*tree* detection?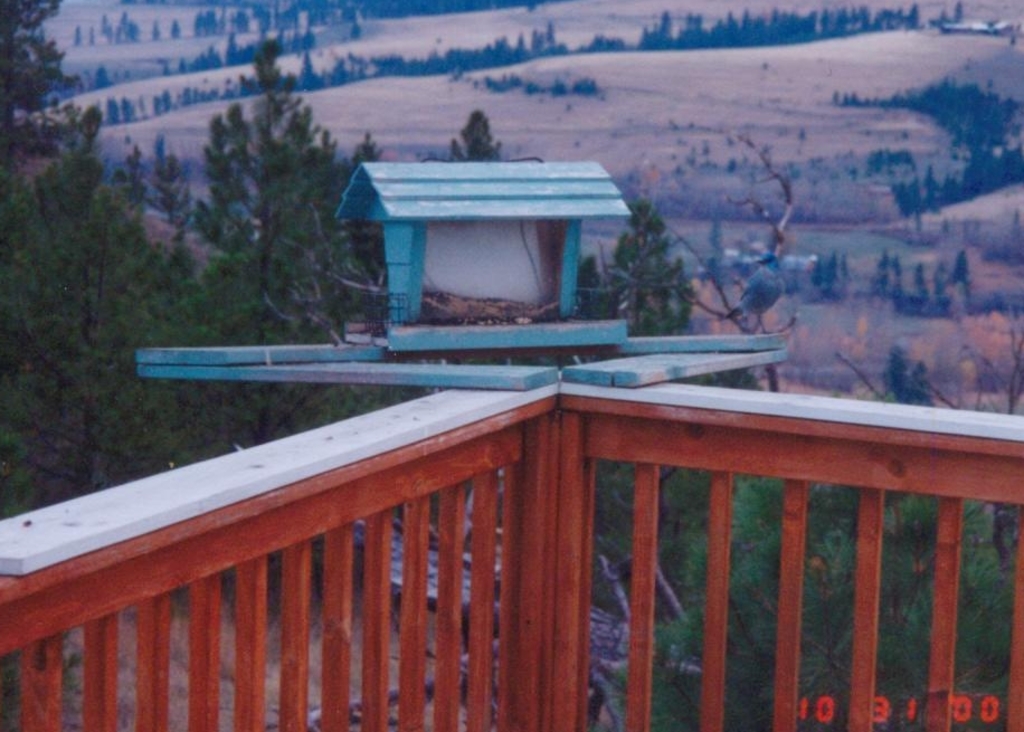
805 248 847 293
